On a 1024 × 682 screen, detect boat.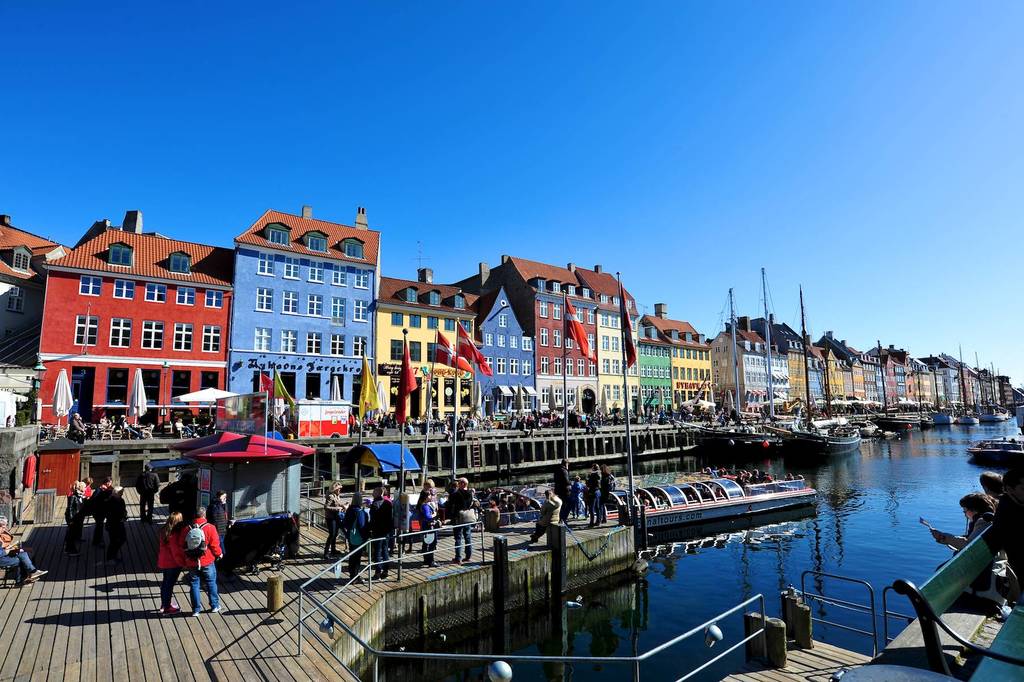
locate(977, 353, 1002, 431).
